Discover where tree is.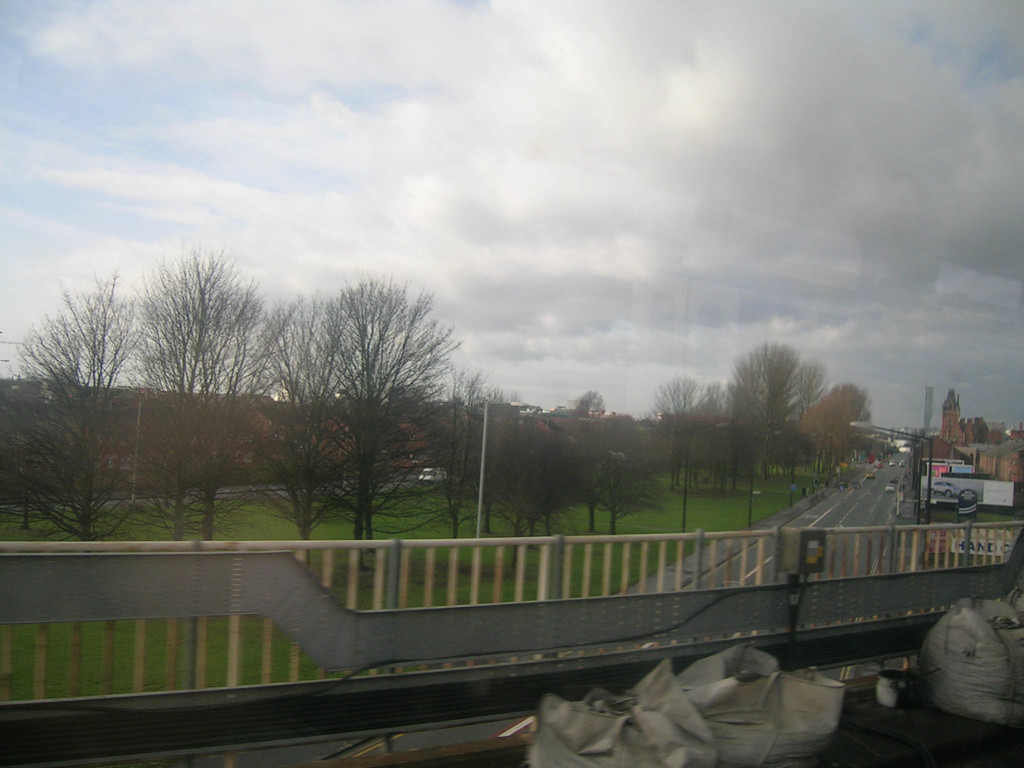
Discovered at <bbox>0, 274, 159, 537</bbox>.
